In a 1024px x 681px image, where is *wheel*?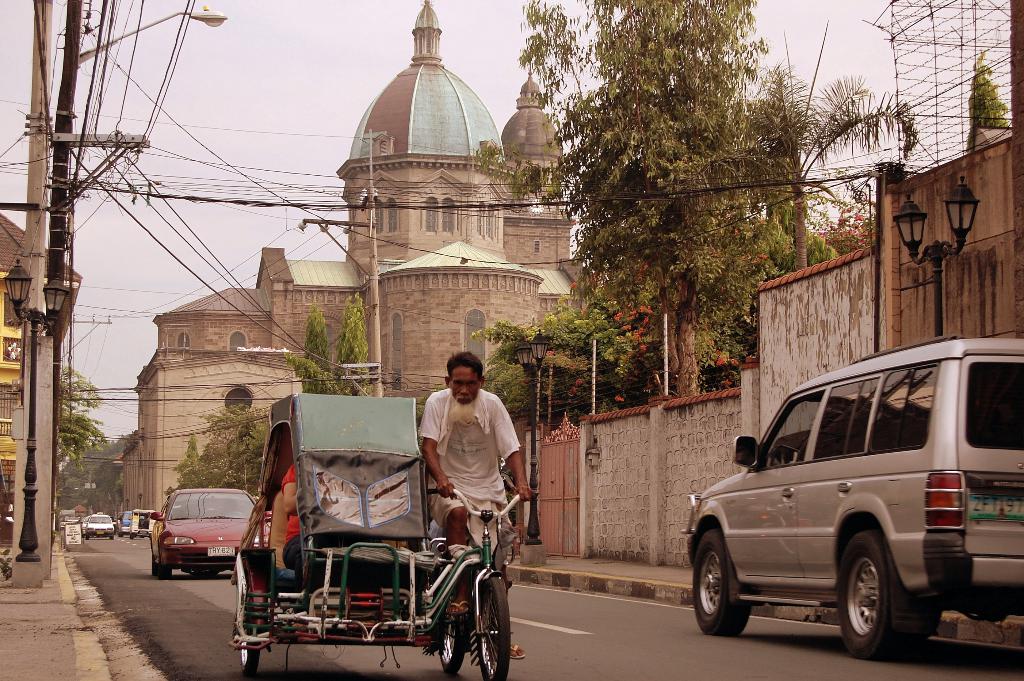
pyautogui.locateOnScreen(836, 536, 929, 659).
